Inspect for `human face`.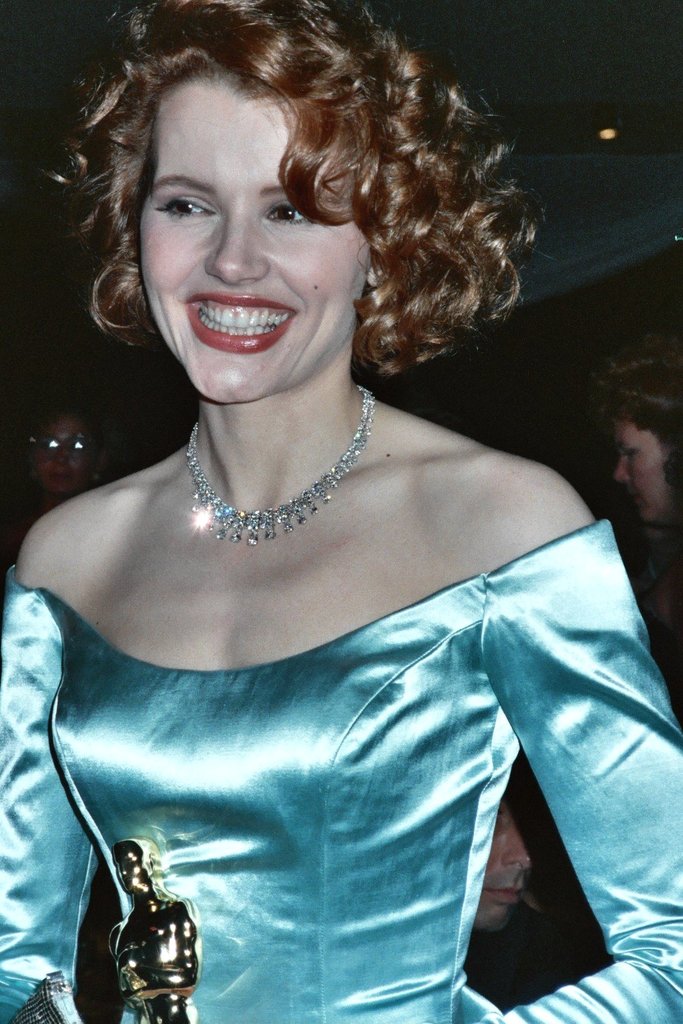
Inspection: (left=469, top=788, right=533, bottom=932).
